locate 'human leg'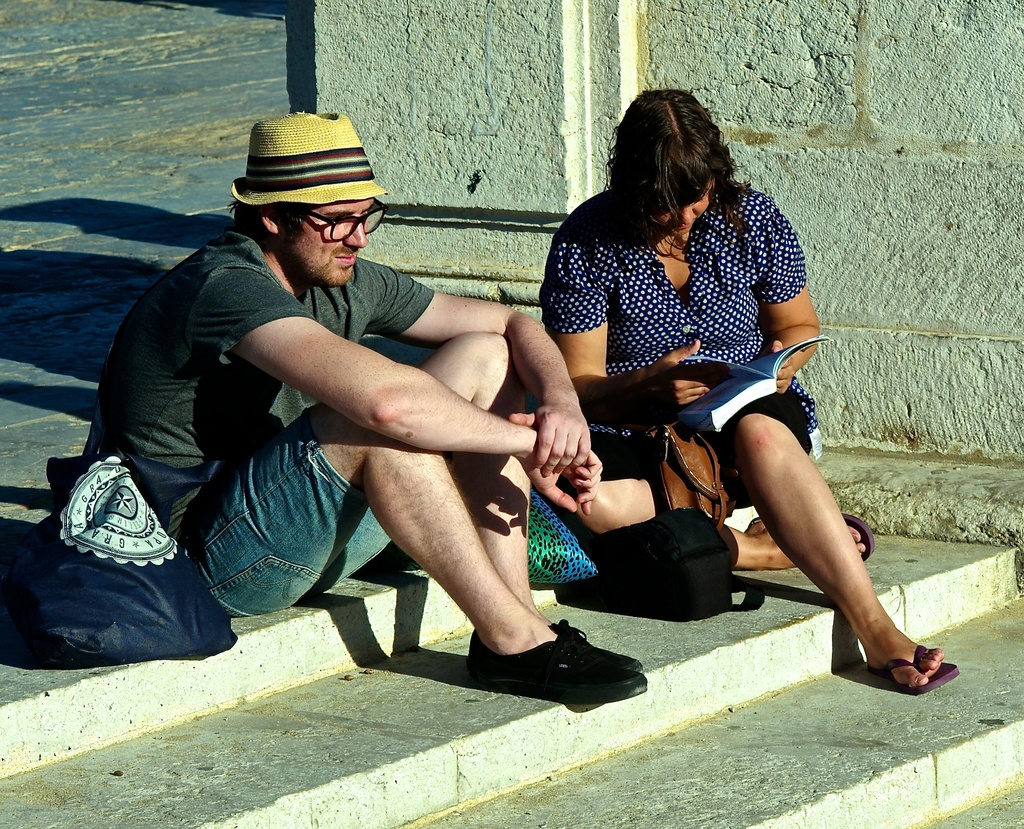
detection(560, 455, 879, 564)
